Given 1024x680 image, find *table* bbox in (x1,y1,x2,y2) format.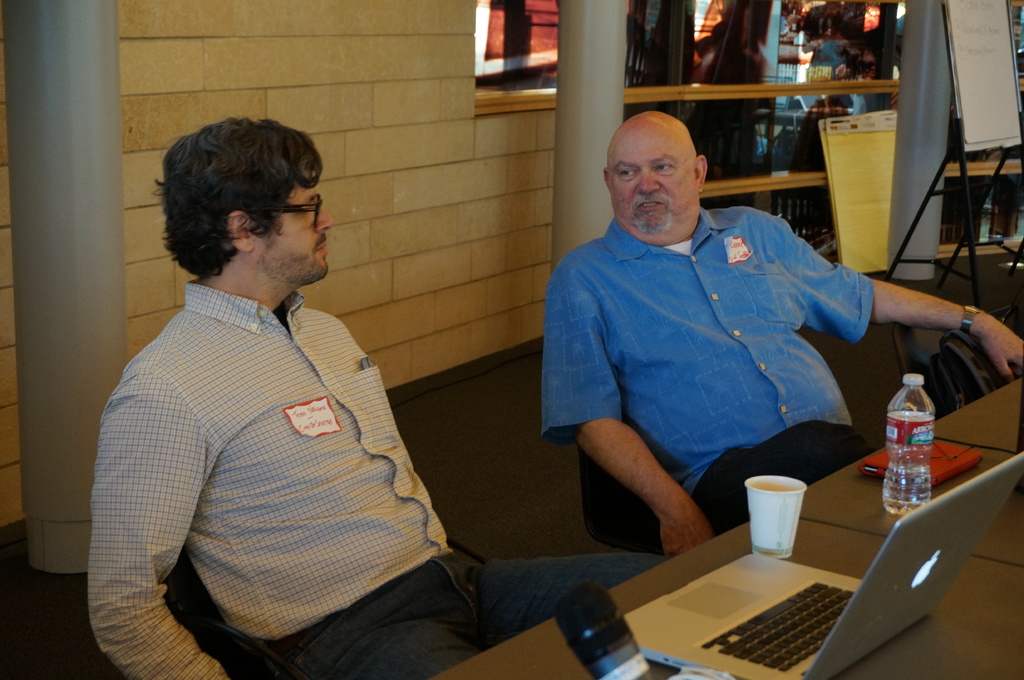
(790,438,1023,565).
